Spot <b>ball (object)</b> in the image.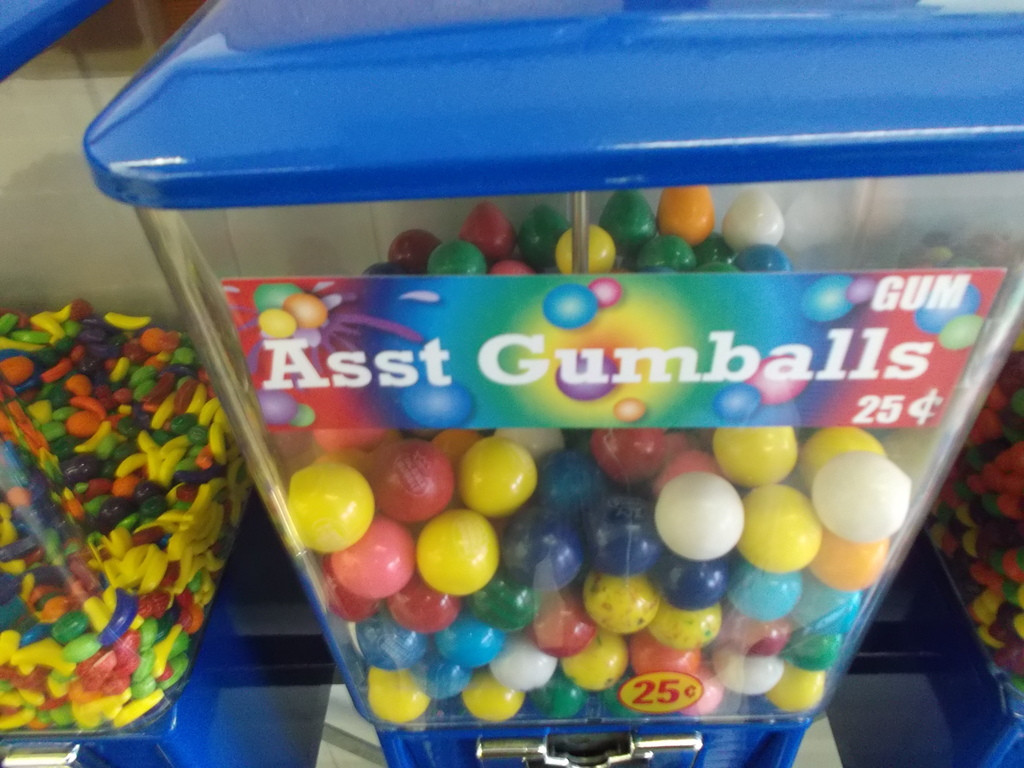
<b>ball (object)</b> found at locate(292, 405, 312, 428).
